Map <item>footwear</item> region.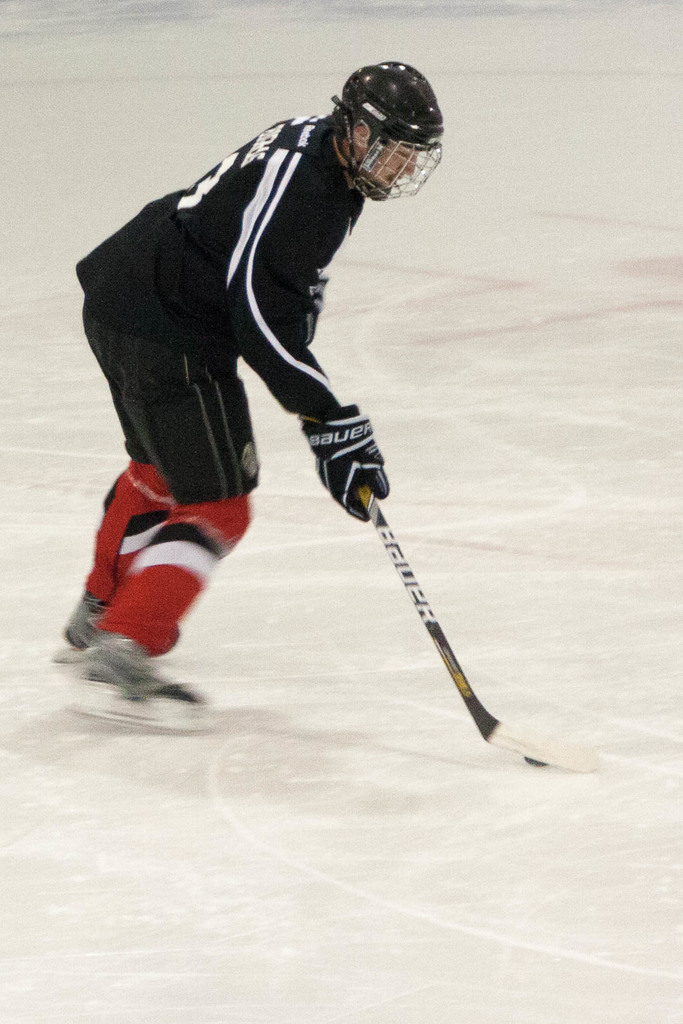
Mapped to l=77, t=632, r=206, b=735.
